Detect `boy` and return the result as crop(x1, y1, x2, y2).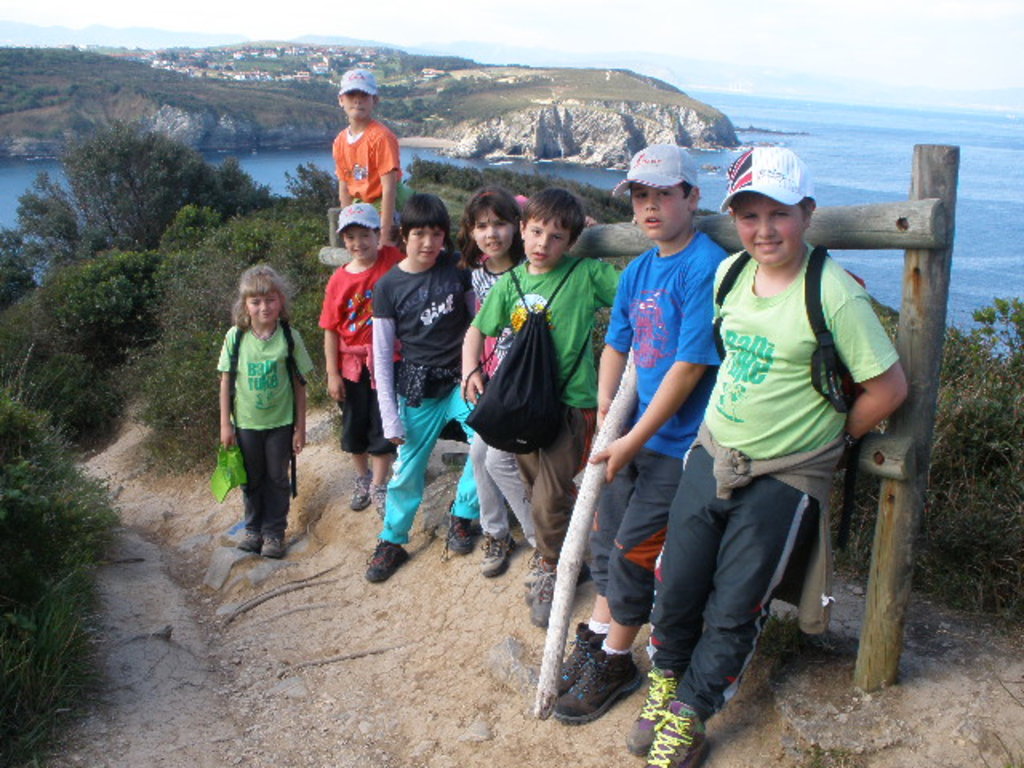
crop(549, 144, 725, 726).
